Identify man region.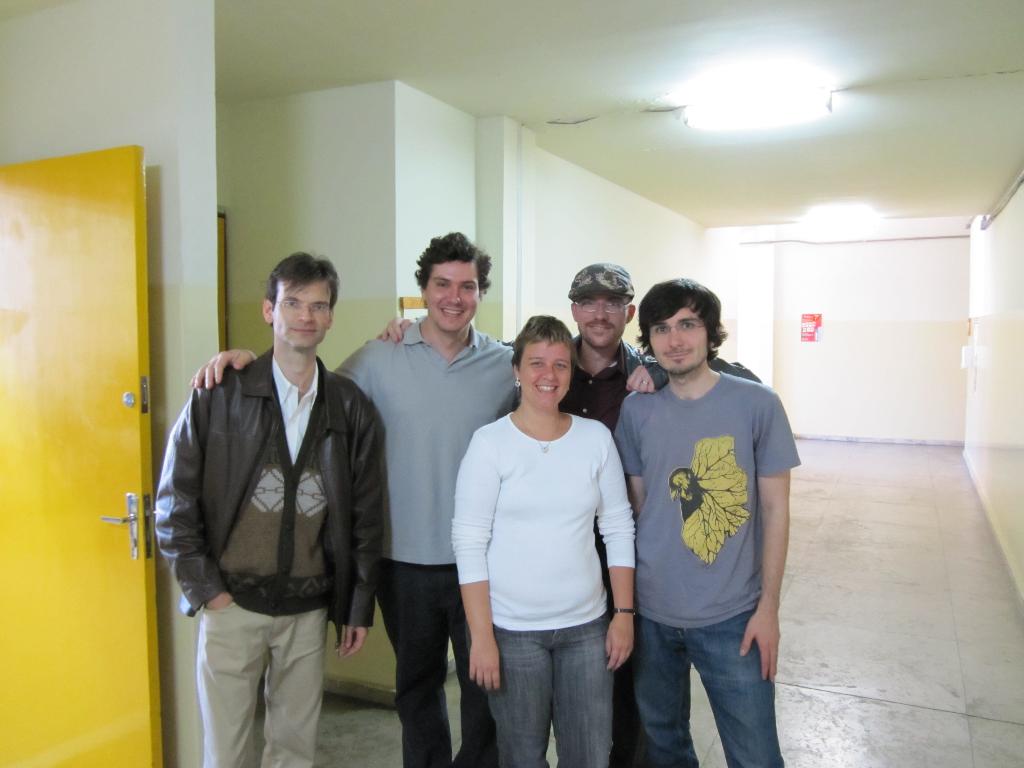
Region: locate(192, 226, 536, 767).
